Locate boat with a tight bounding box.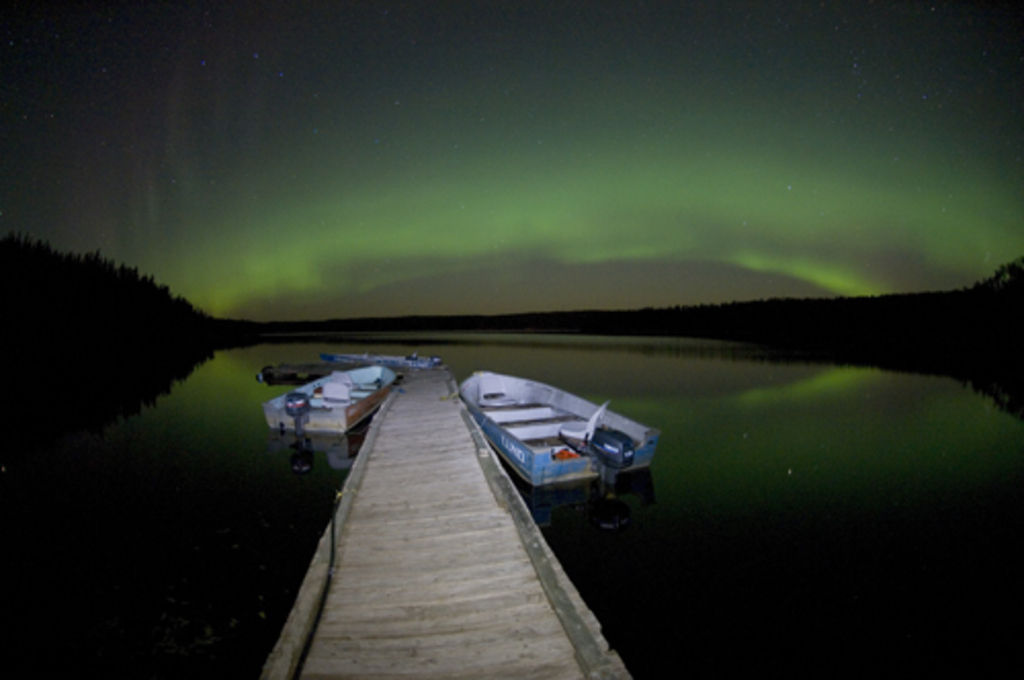
{"x1": 254, "y1": 363, "x2": 403, "y2": 438}.
